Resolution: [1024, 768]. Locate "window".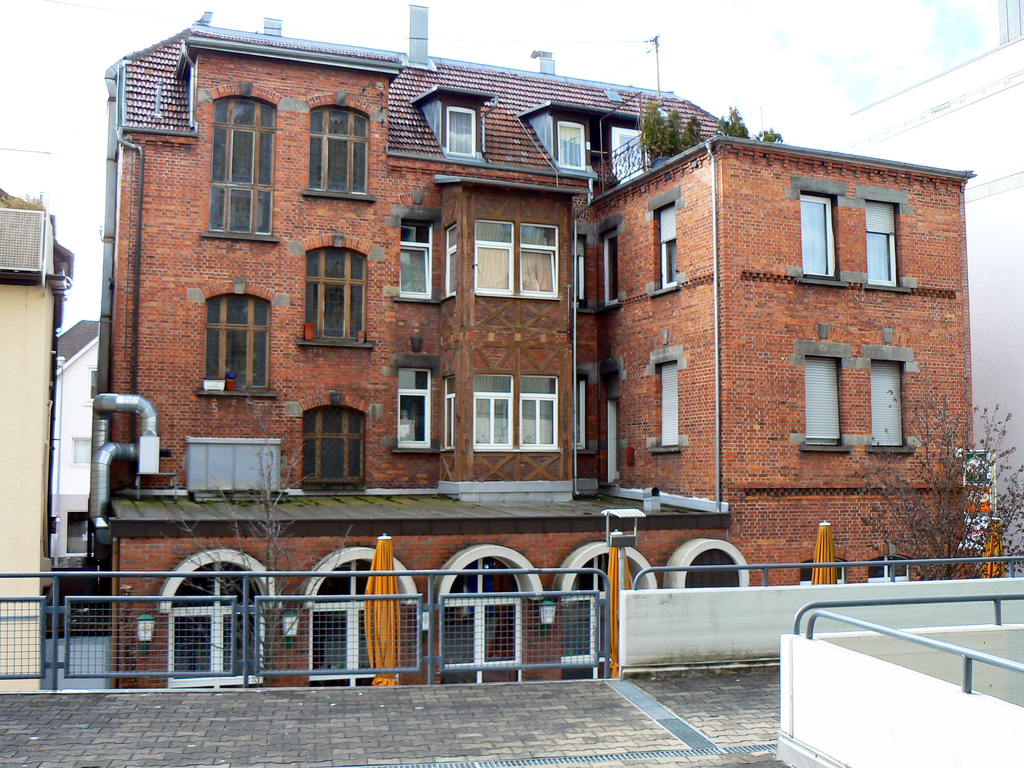
bbox=(556, 124, 589, 172).
